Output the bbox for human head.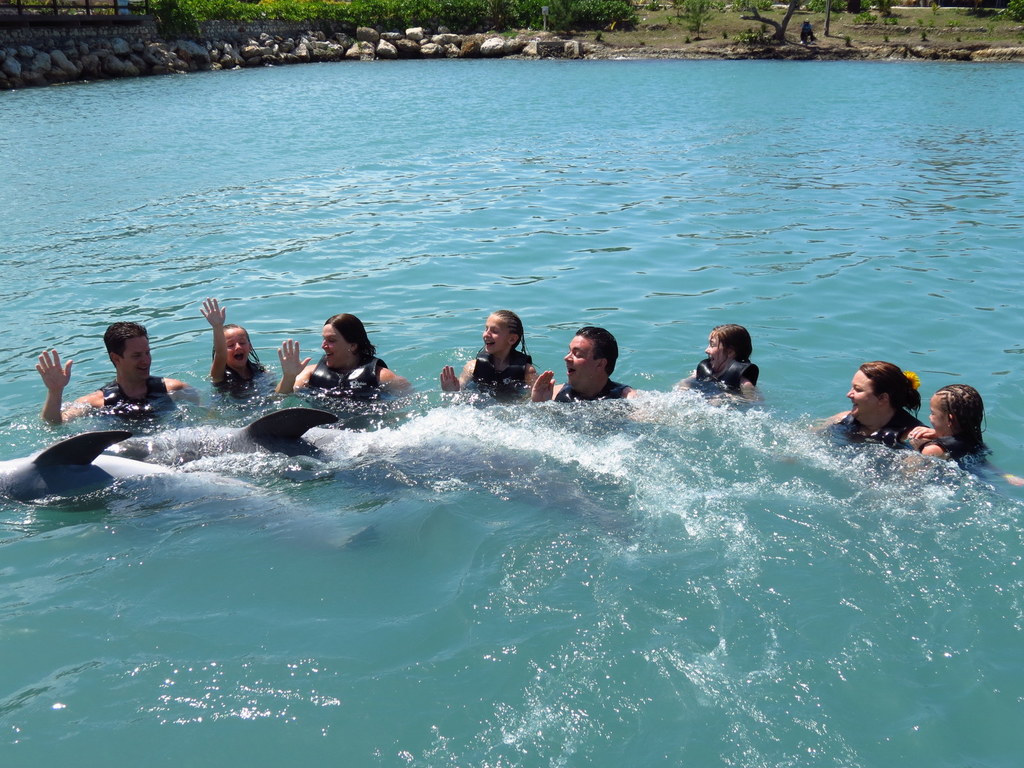
select_region(703, 323, 753, 373).
